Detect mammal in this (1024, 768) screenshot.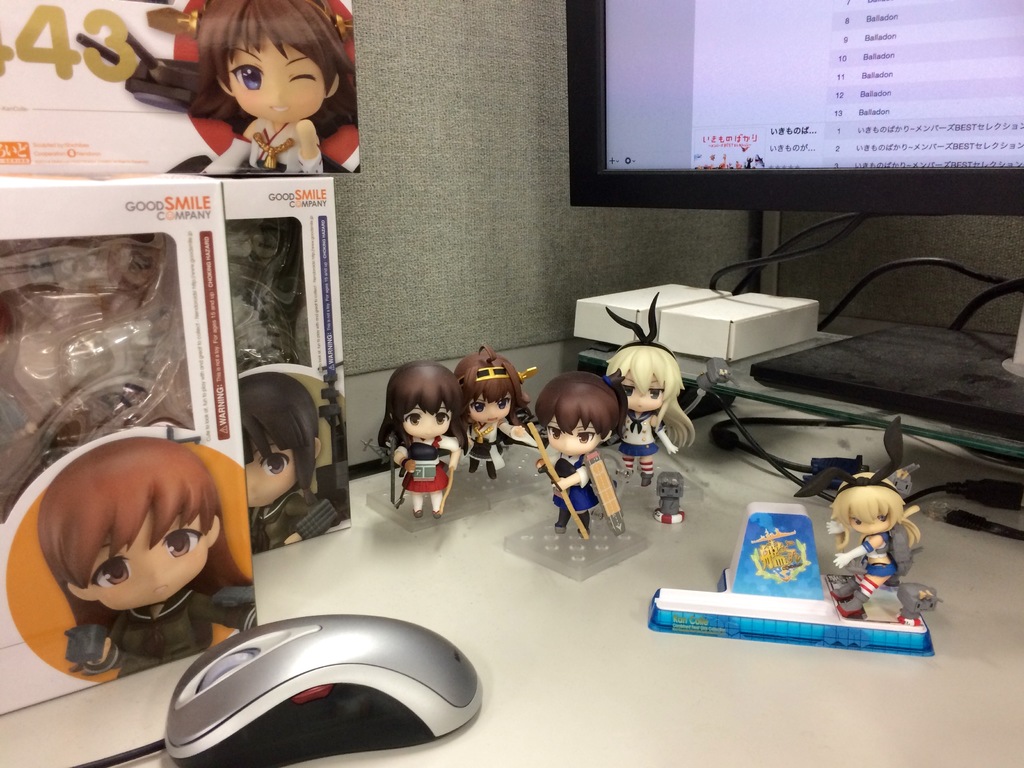
Detection: 604 289 696 484.
